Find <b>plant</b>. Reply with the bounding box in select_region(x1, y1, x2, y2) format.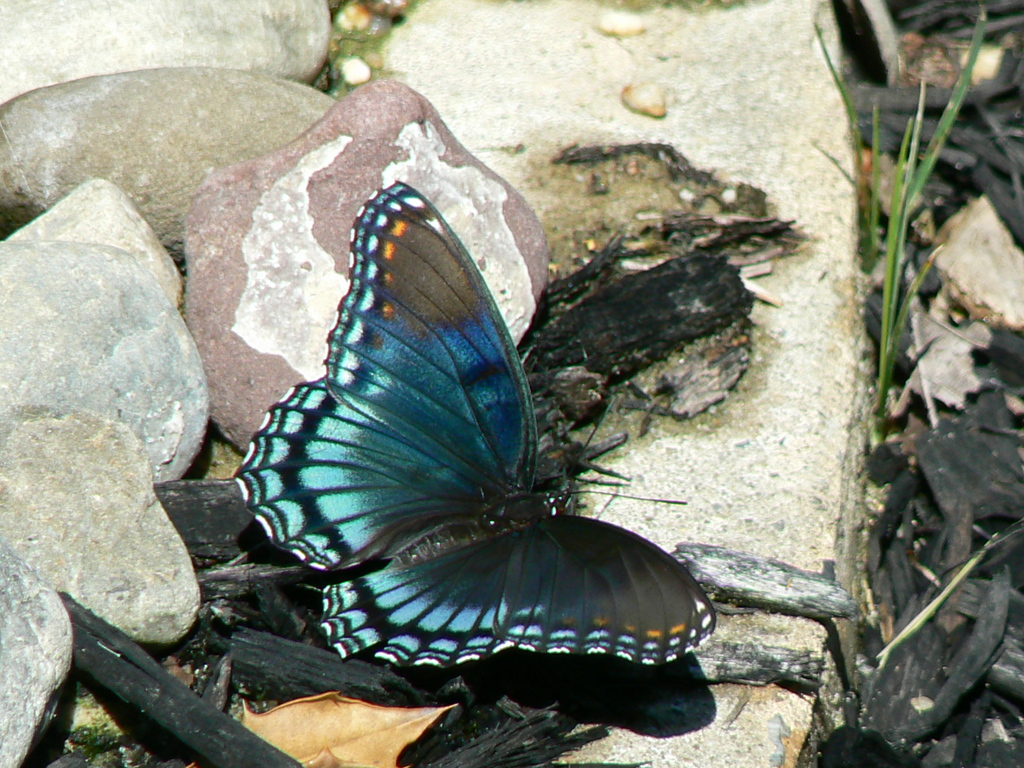
select_region(814, 19, 996, 420).
